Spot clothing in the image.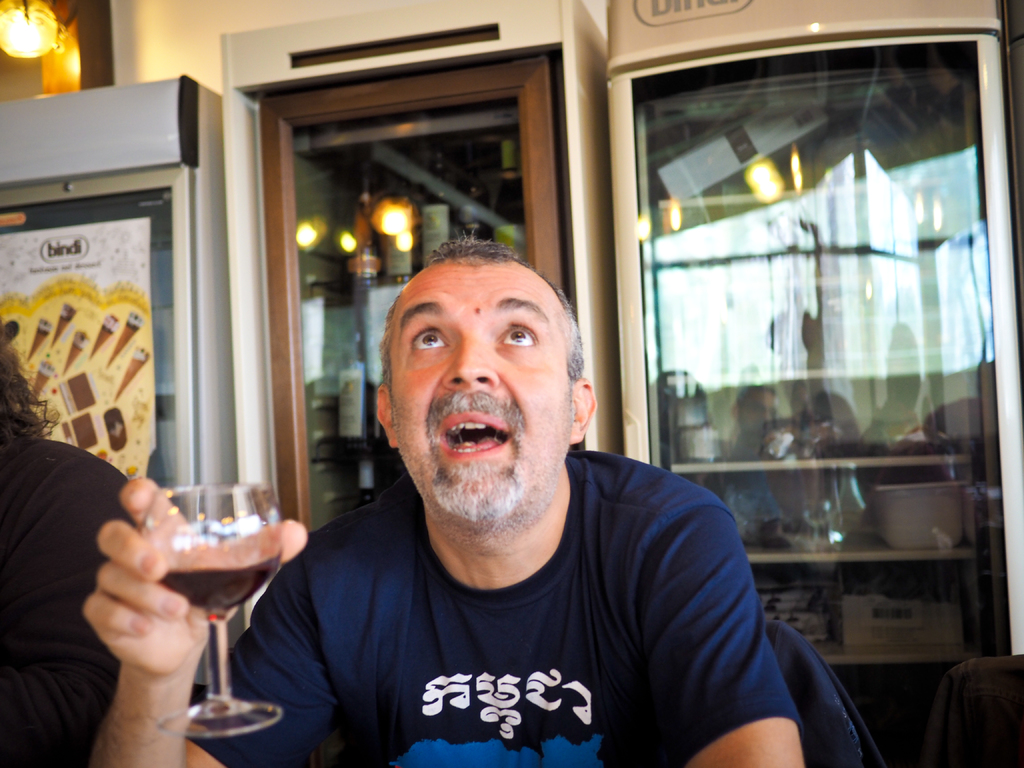
clothing found at box(202, 445, 844, 762).
